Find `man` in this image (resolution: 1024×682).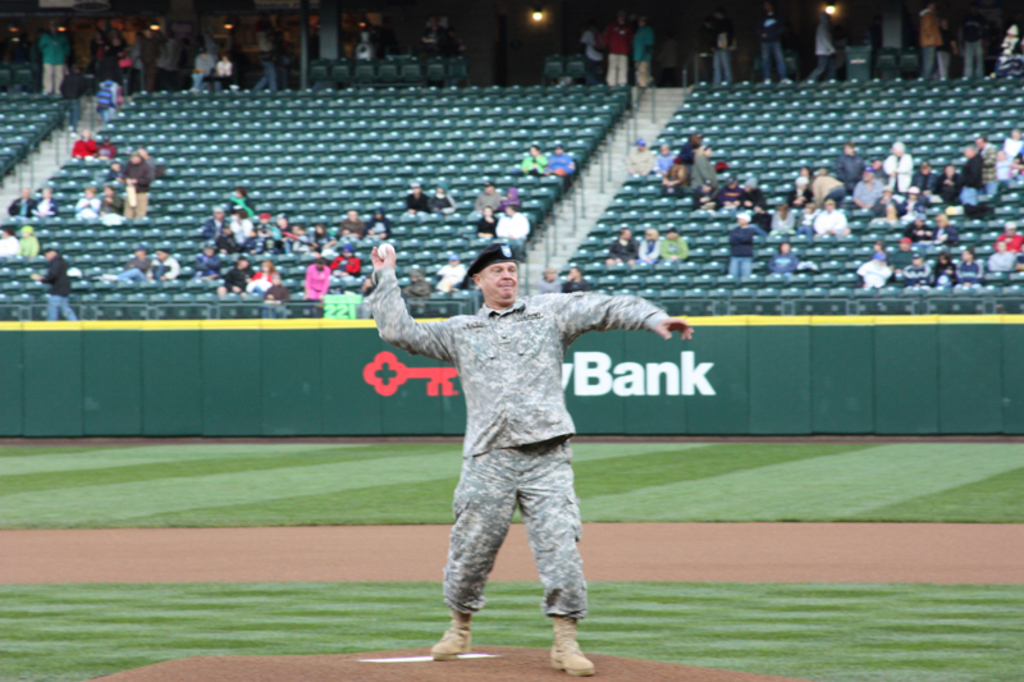
[left=599, top=8, right=632, bottom=84].
